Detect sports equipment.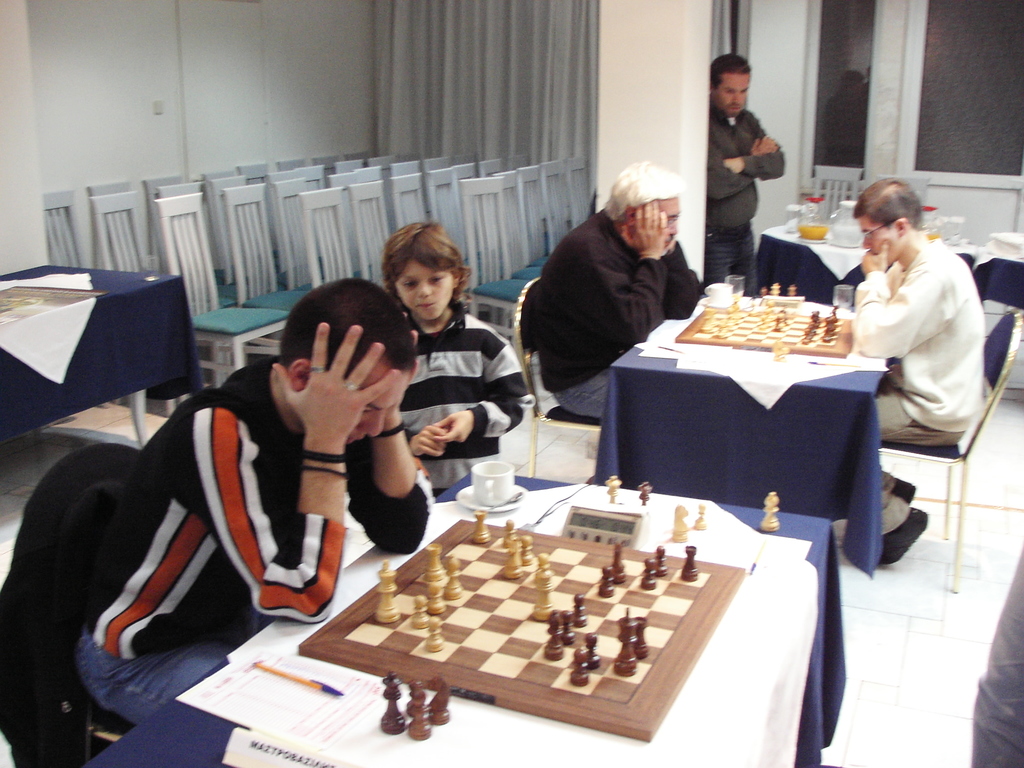
Detected at Rect(607, 471, 620, 506).
